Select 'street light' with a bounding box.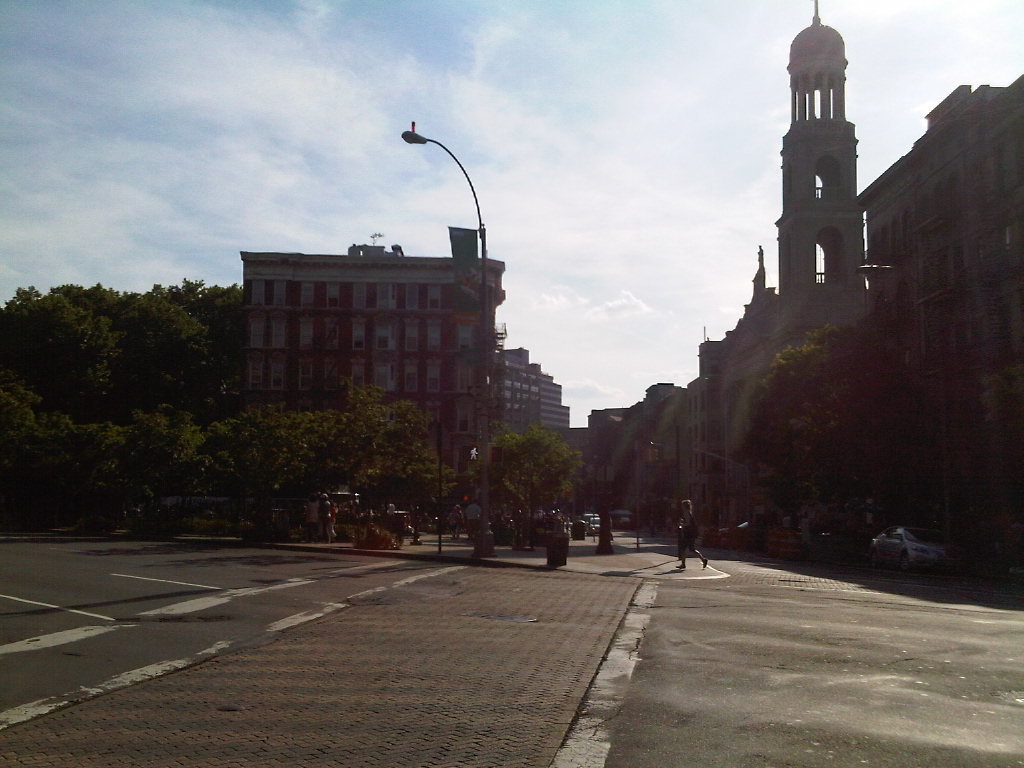
397, 129, 495, 545.
